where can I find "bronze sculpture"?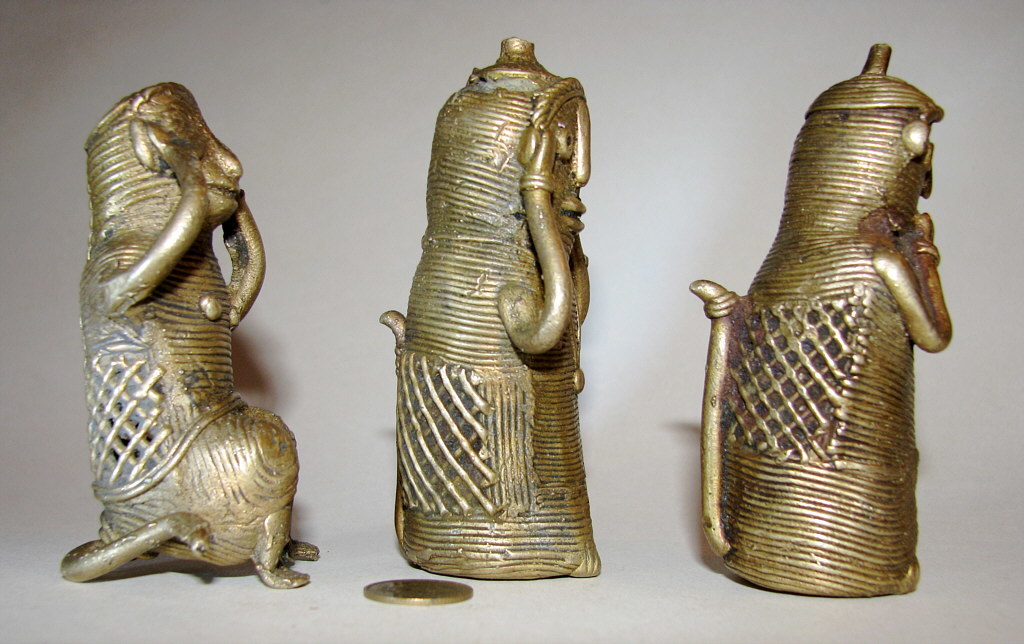
You can find it at bbox(380, 36, 602, 579).
